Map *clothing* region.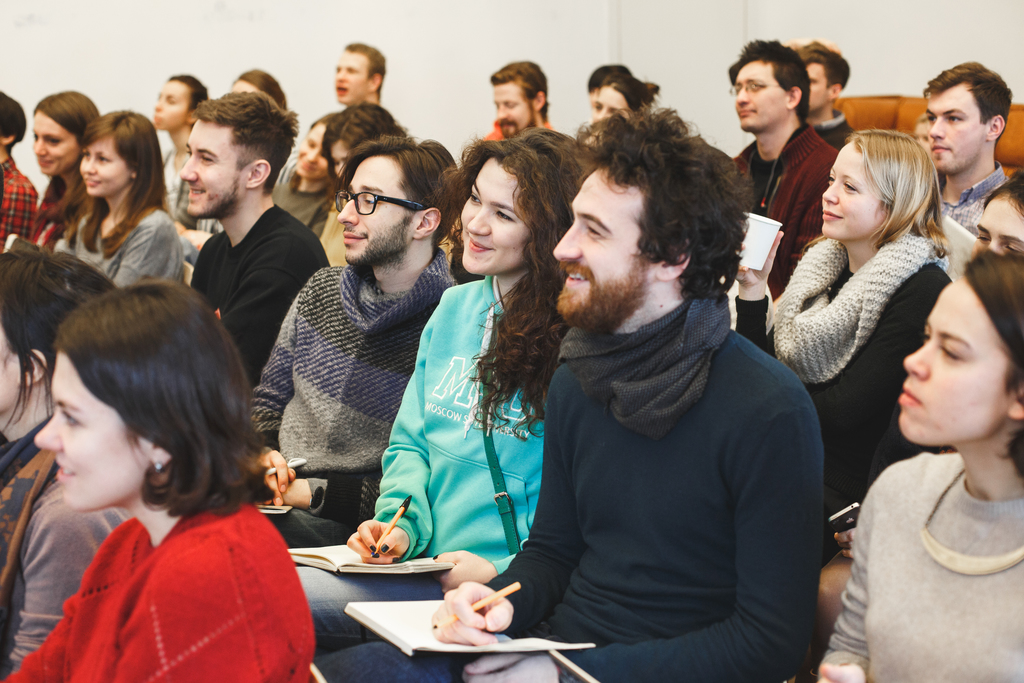
Mapped to (0,158,42,251).
